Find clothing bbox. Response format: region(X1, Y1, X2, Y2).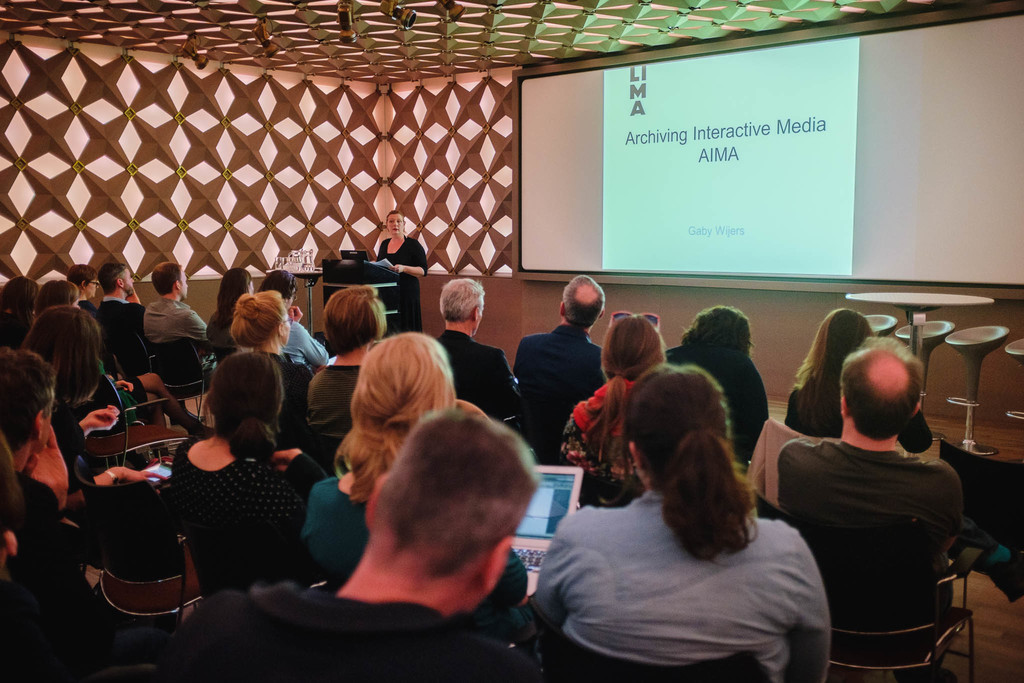
region(304, 367, 365, 451).
